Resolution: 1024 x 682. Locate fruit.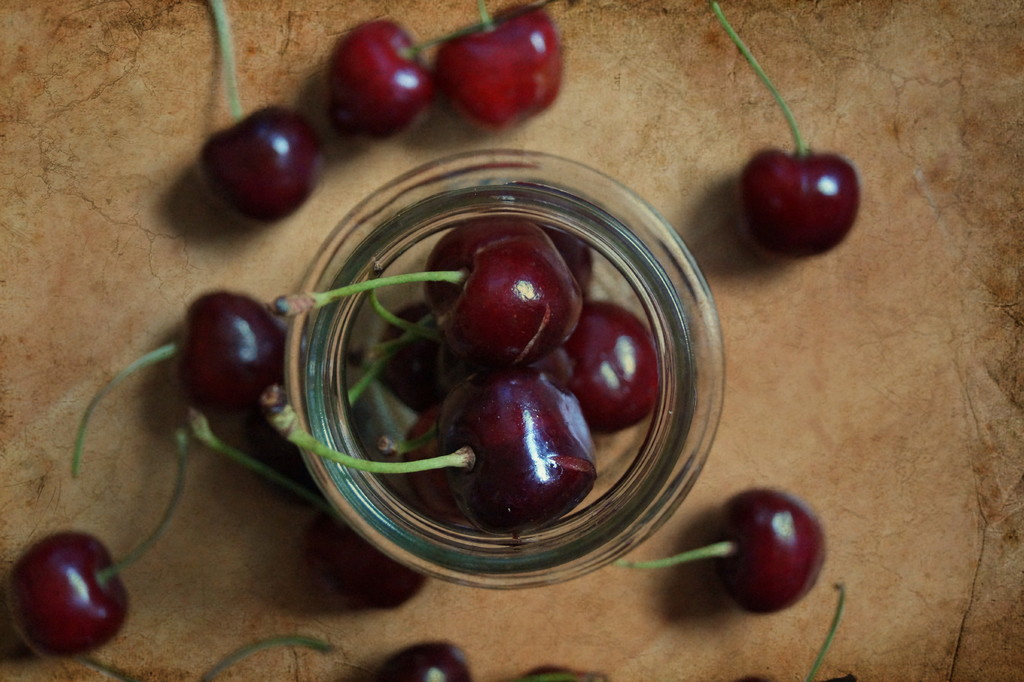
region(199, 104, 315, 223).
